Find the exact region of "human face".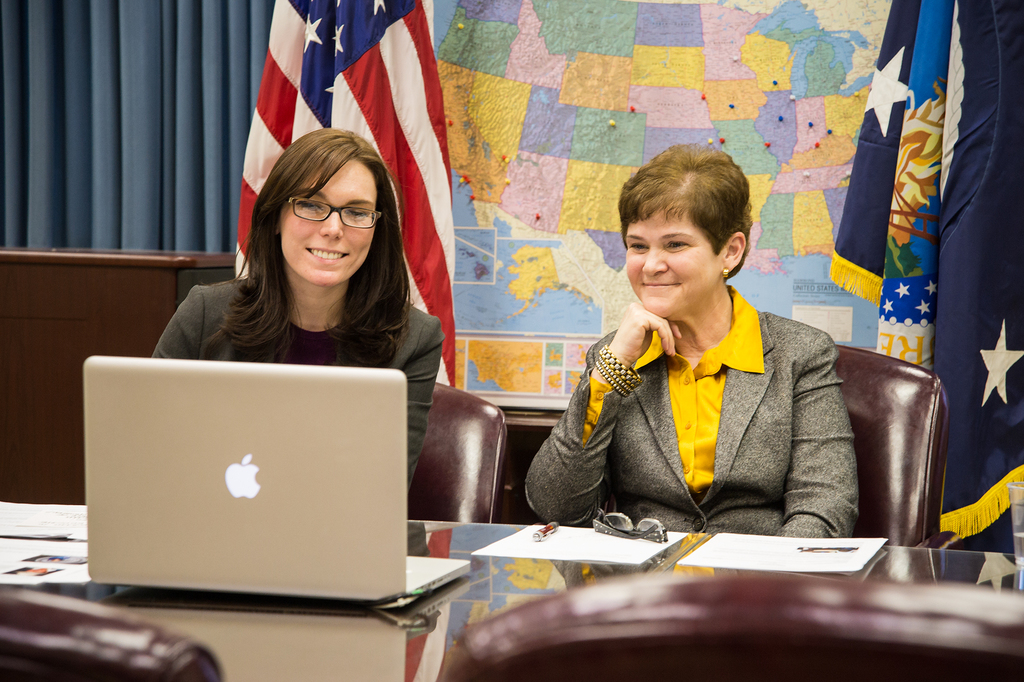
Exact region: <bbox>623, 203, 721, 319</bbox>.
